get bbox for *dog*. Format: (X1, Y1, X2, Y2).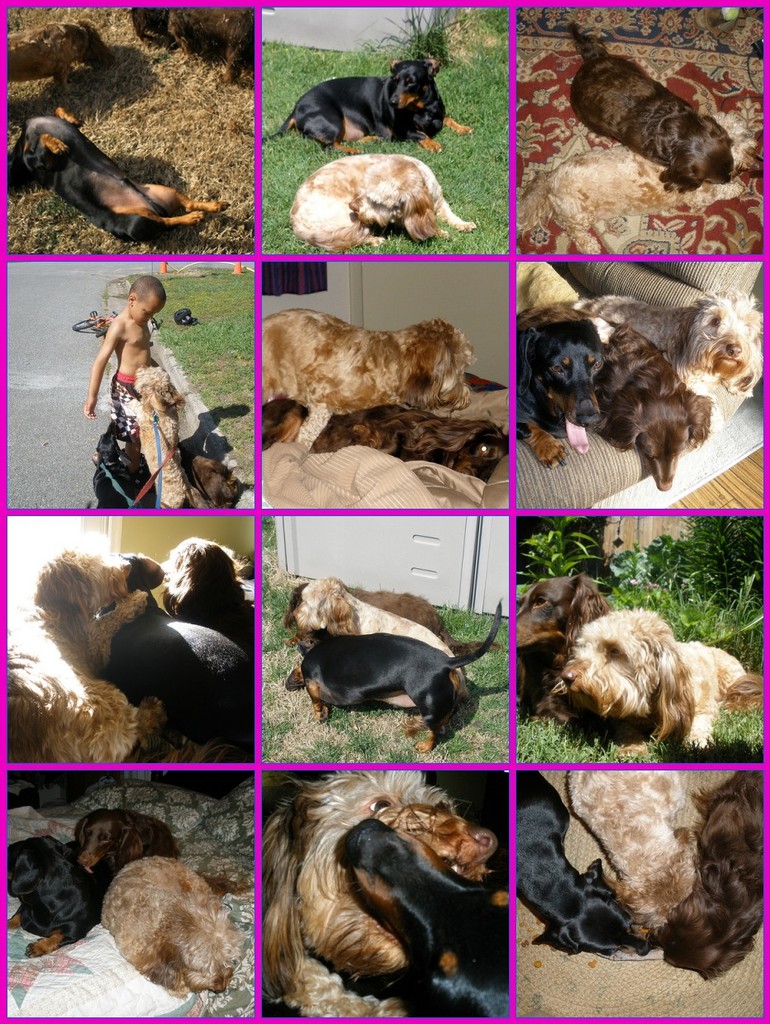
(572, 286, 762, 429).
